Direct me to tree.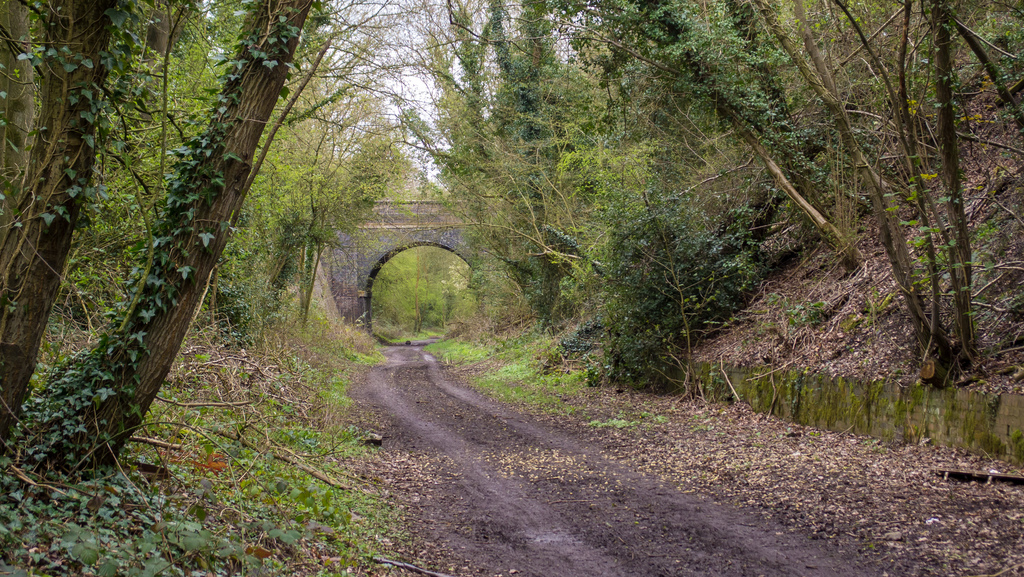
Direction: select_region(635, 0, 1021, 373).
